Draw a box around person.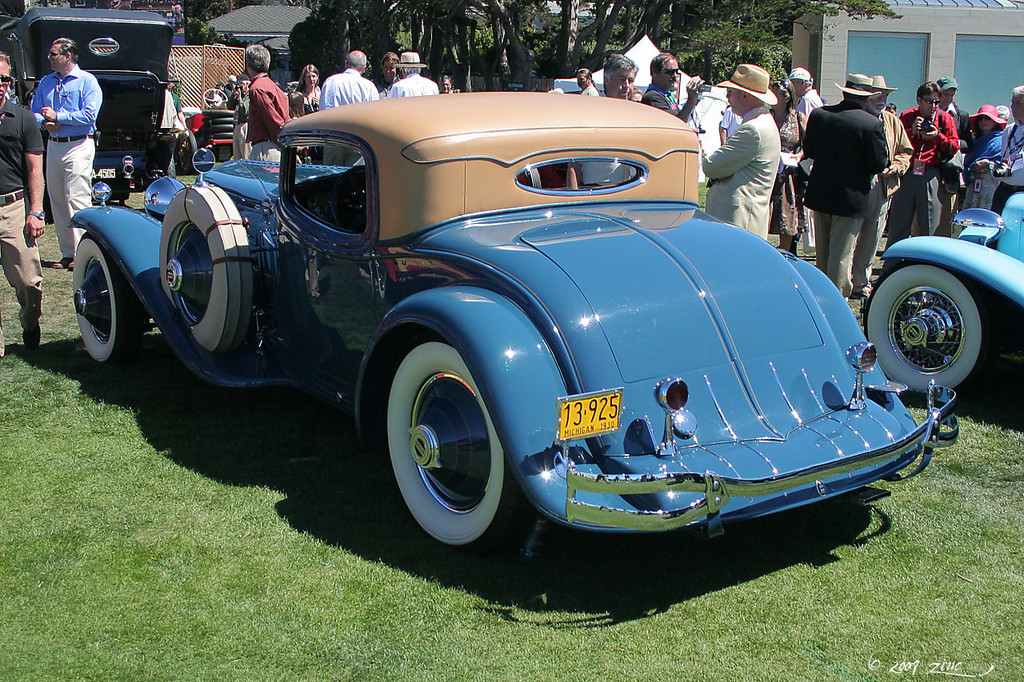
[left=960, top=102, right=1007, bottom=212].
